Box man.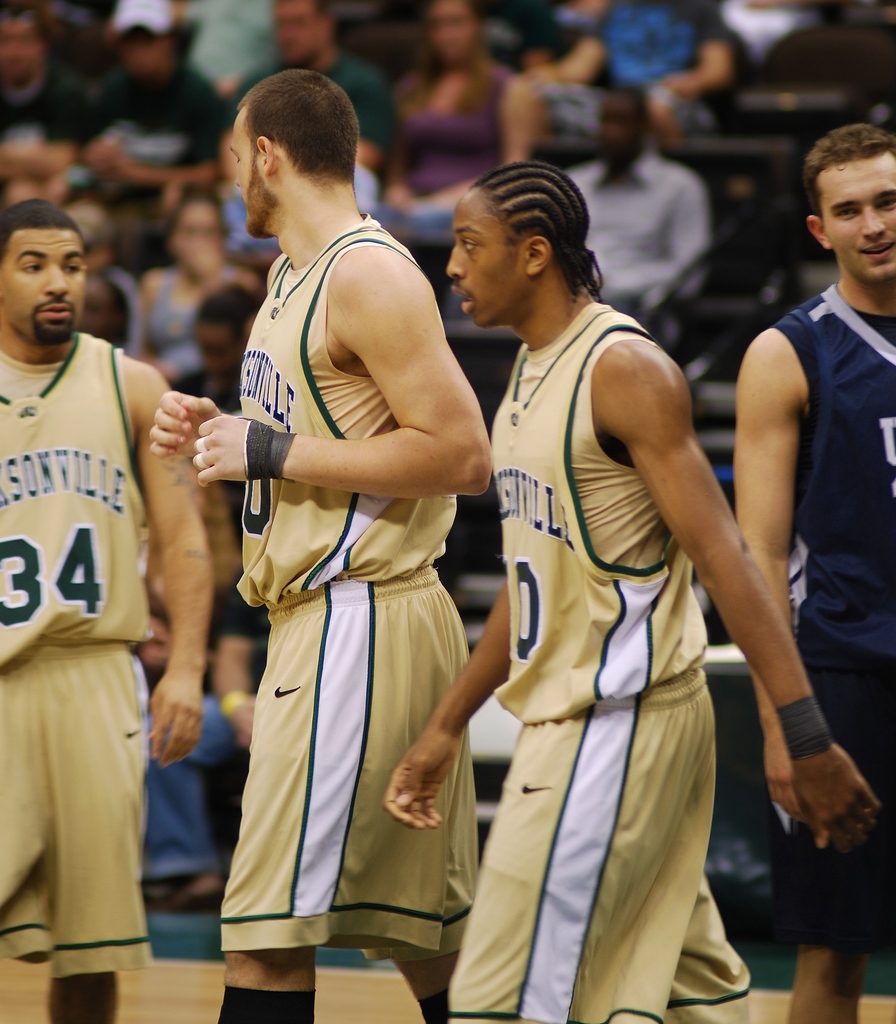
x1=0, y1=197, x2=218, y2=1023.
